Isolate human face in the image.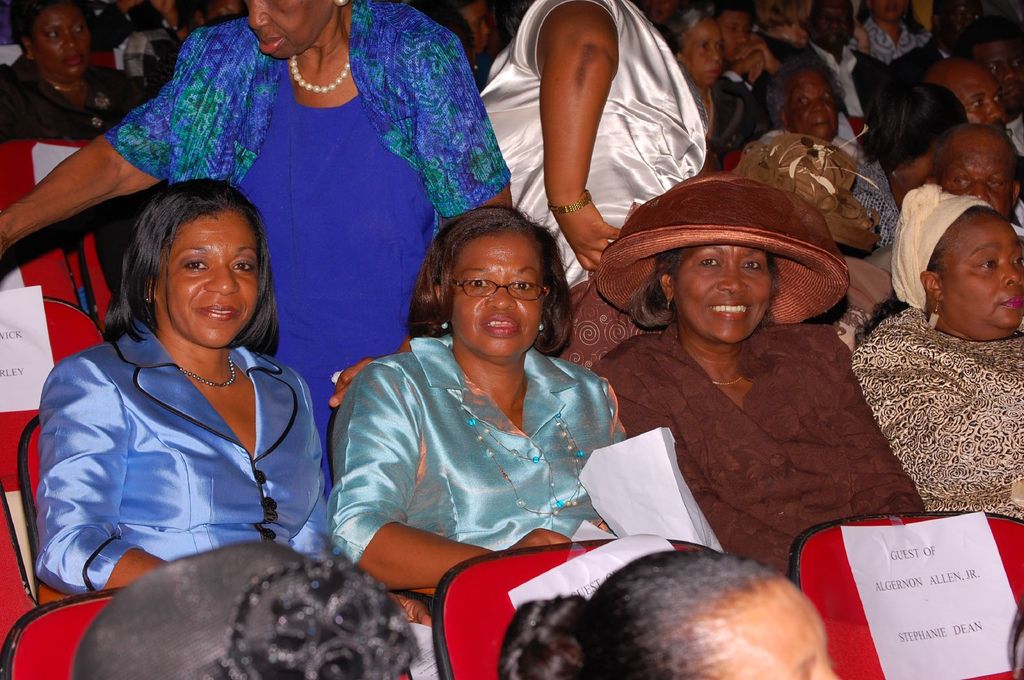
Isolated region: x1=33, y1=0, x2=92, y2=80.
